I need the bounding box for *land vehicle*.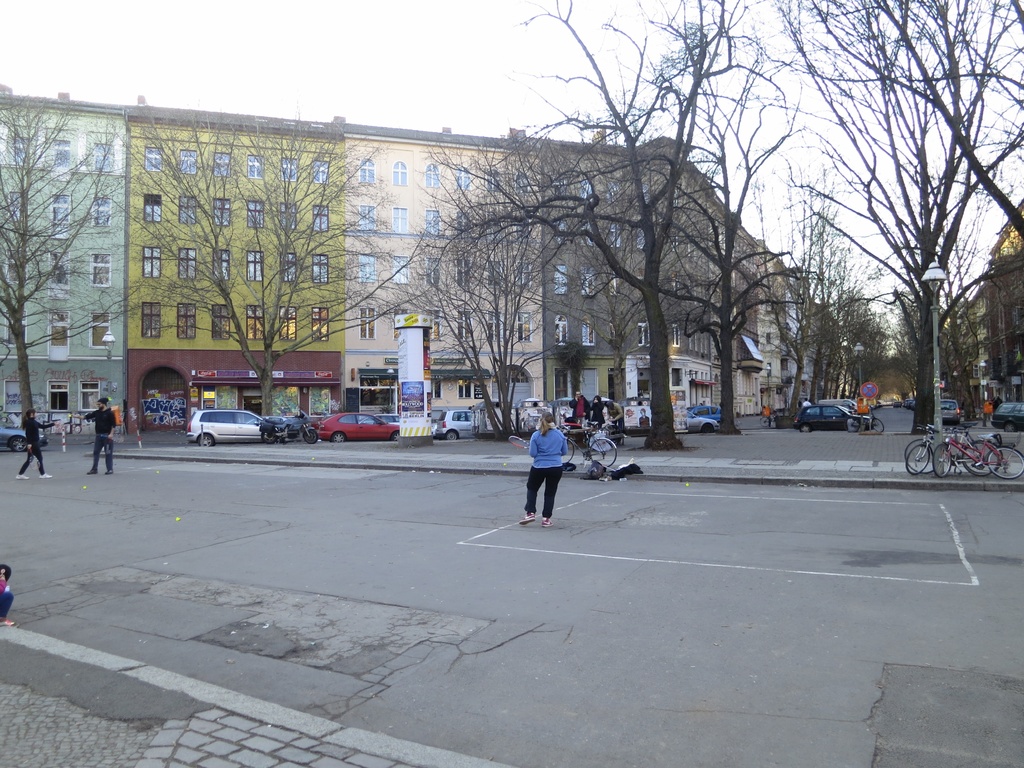
Here it is: <region>0, 425, 50, 454</region>.
